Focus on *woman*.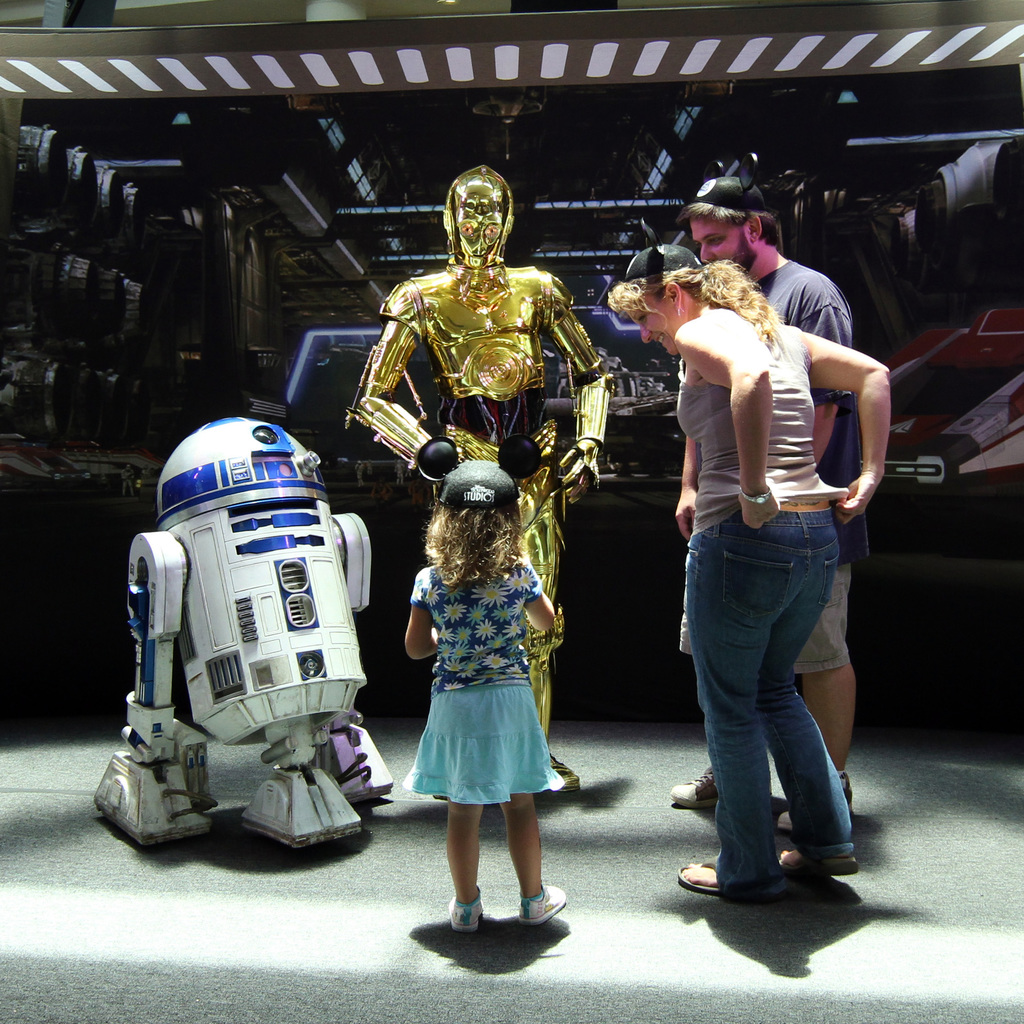
Focused at crop(606, 216, 889, 899).
